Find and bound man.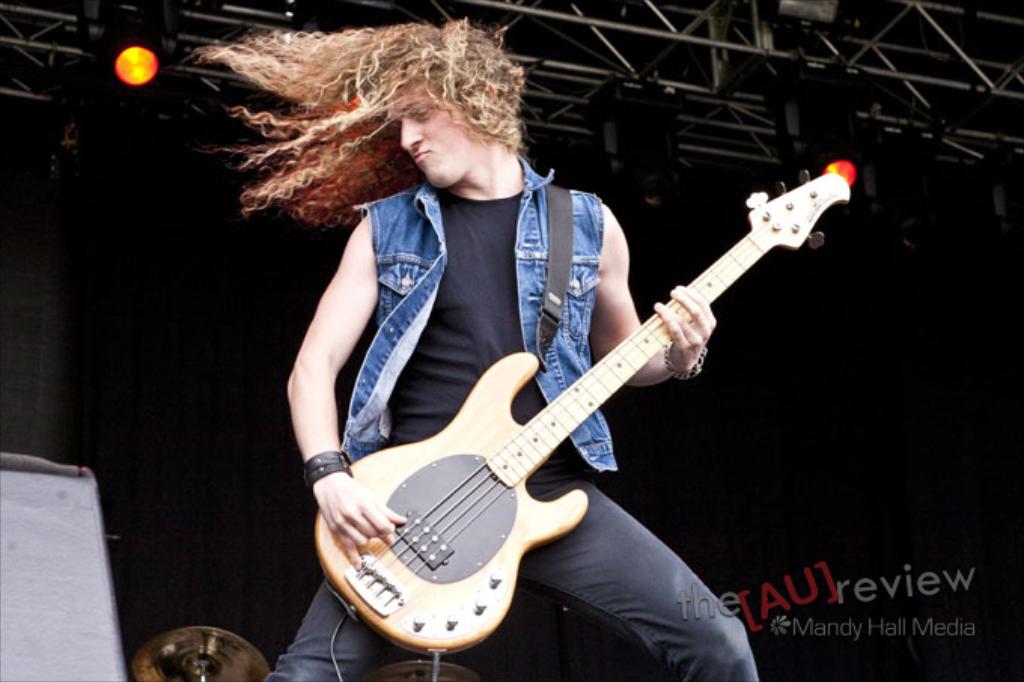
Bound: 188,12,756,680.
